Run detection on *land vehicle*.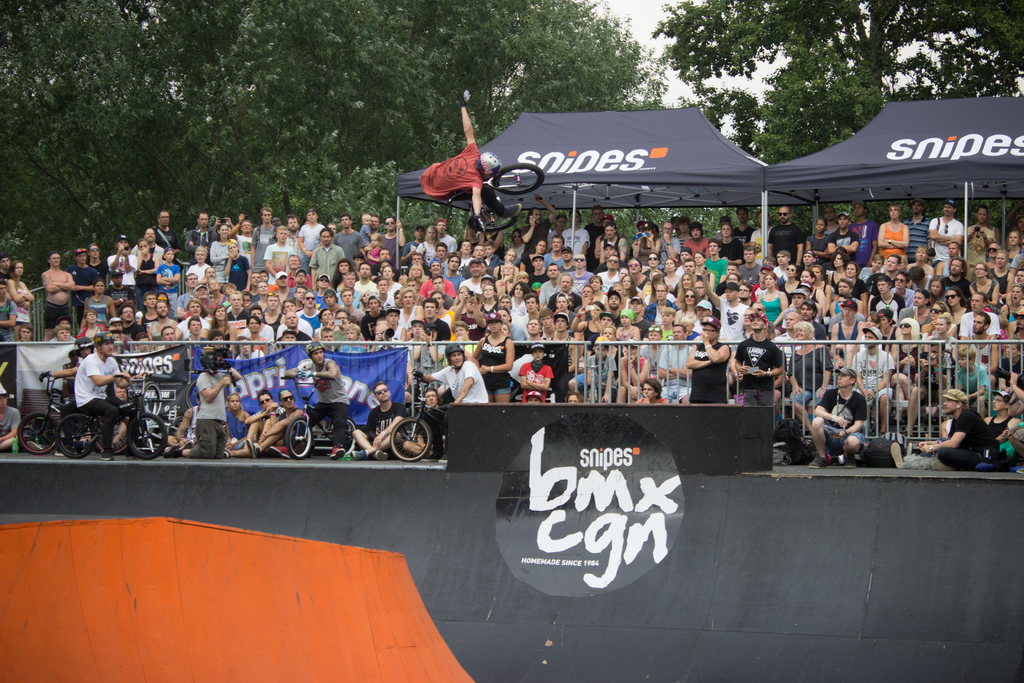
Result: <box>388,381,447,461</box>.
